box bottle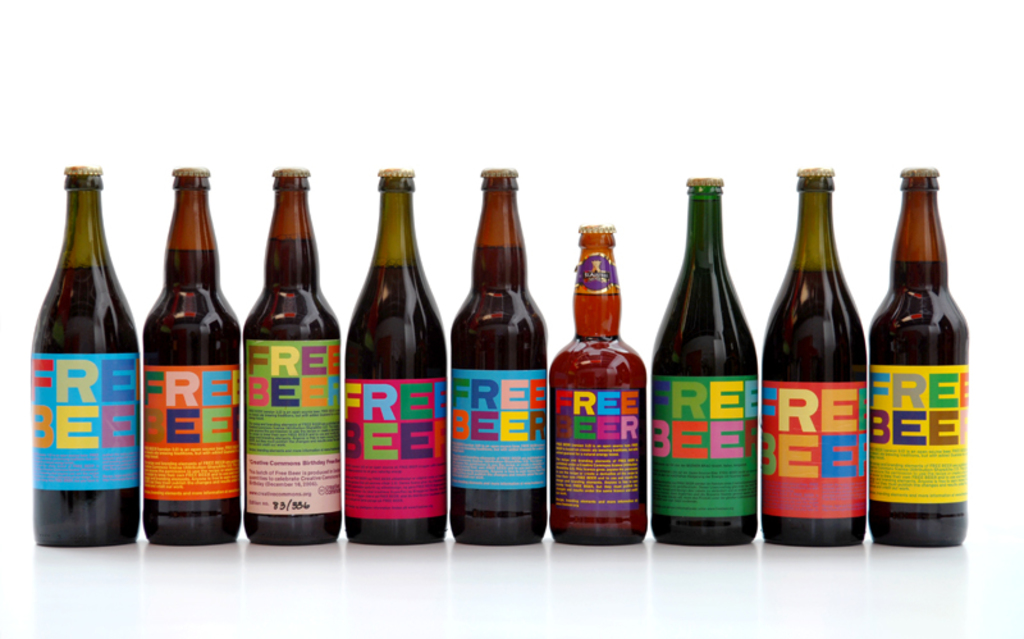
{"left": 756, "top": 165, "right": 868, "bottom": 549}
